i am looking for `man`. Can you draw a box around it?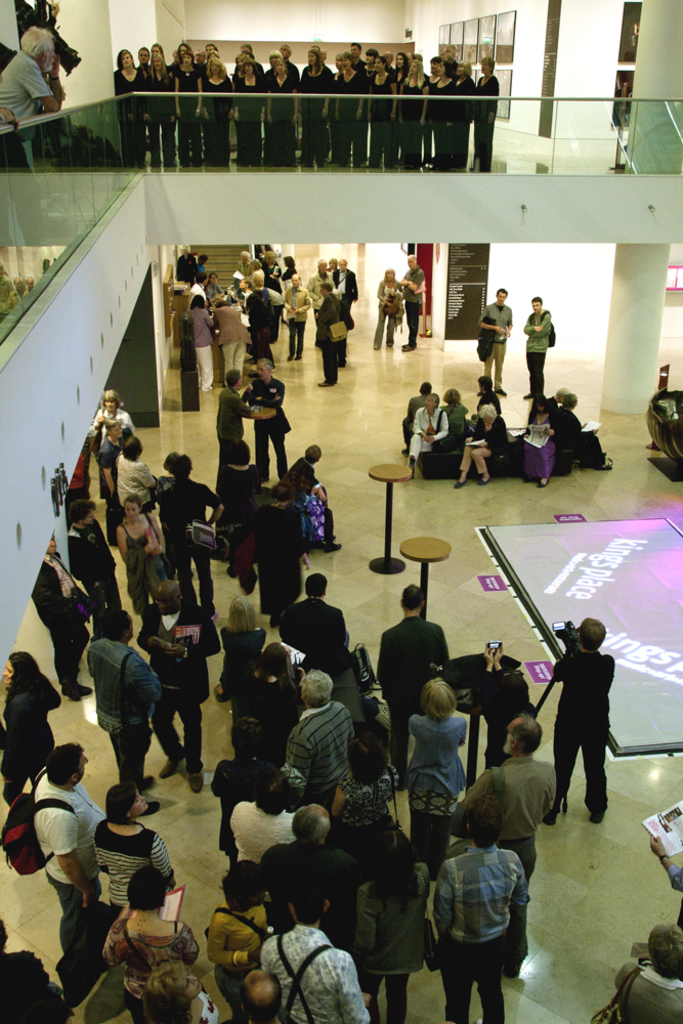
Sure, the bounding box is left=139, top=574, right=215, bottom=793.
